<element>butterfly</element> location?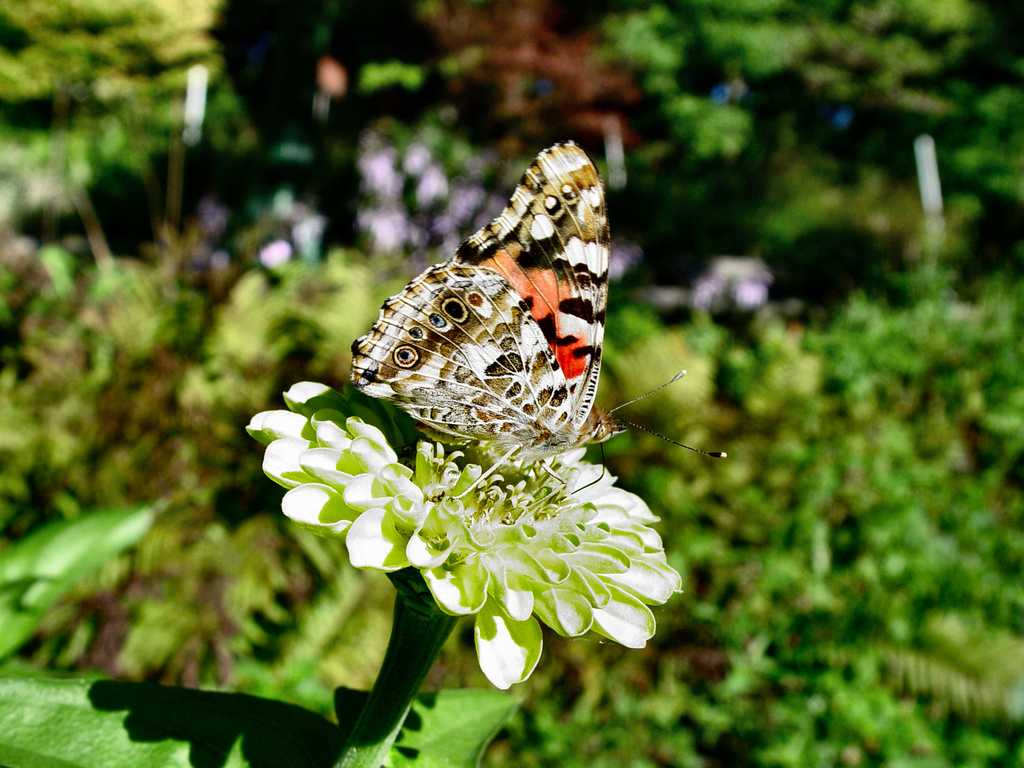
select_region(356, 138, 660, 488)
